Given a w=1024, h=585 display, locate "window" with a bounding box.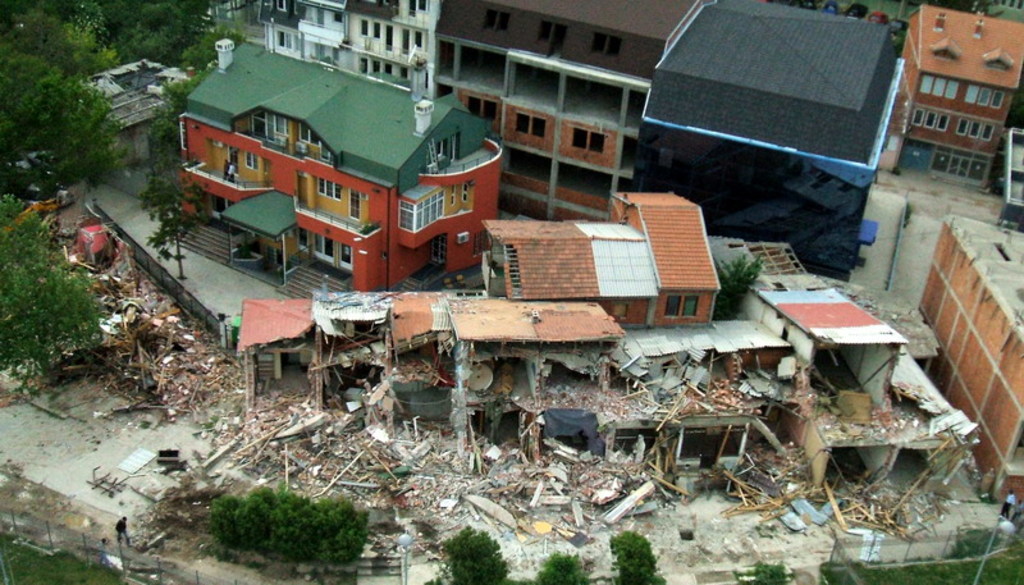
Located: <bbox>397, 188, 447, 230</bbox>.
